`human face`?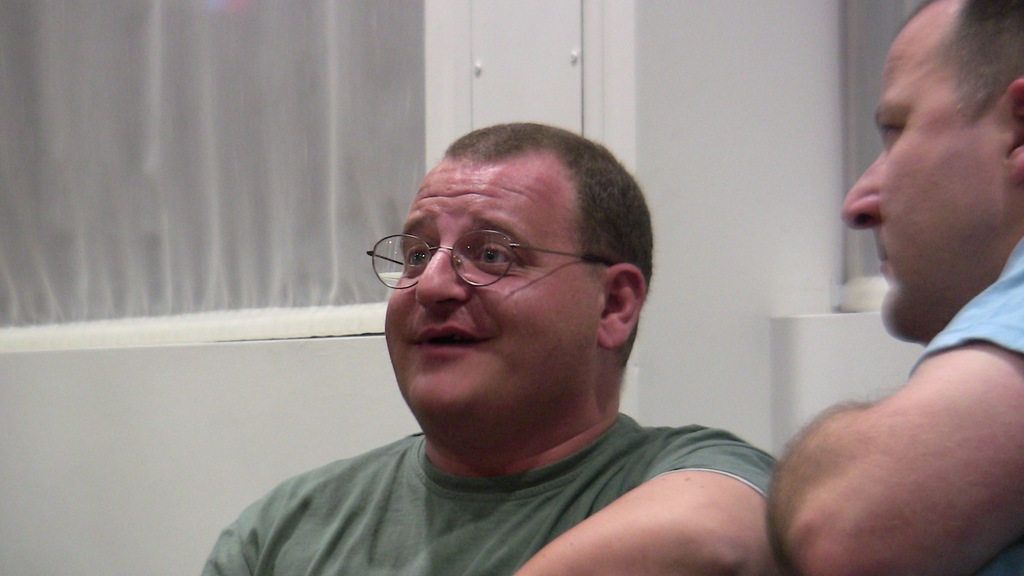
x1=836, y1=0, x2=1012, y2=339
